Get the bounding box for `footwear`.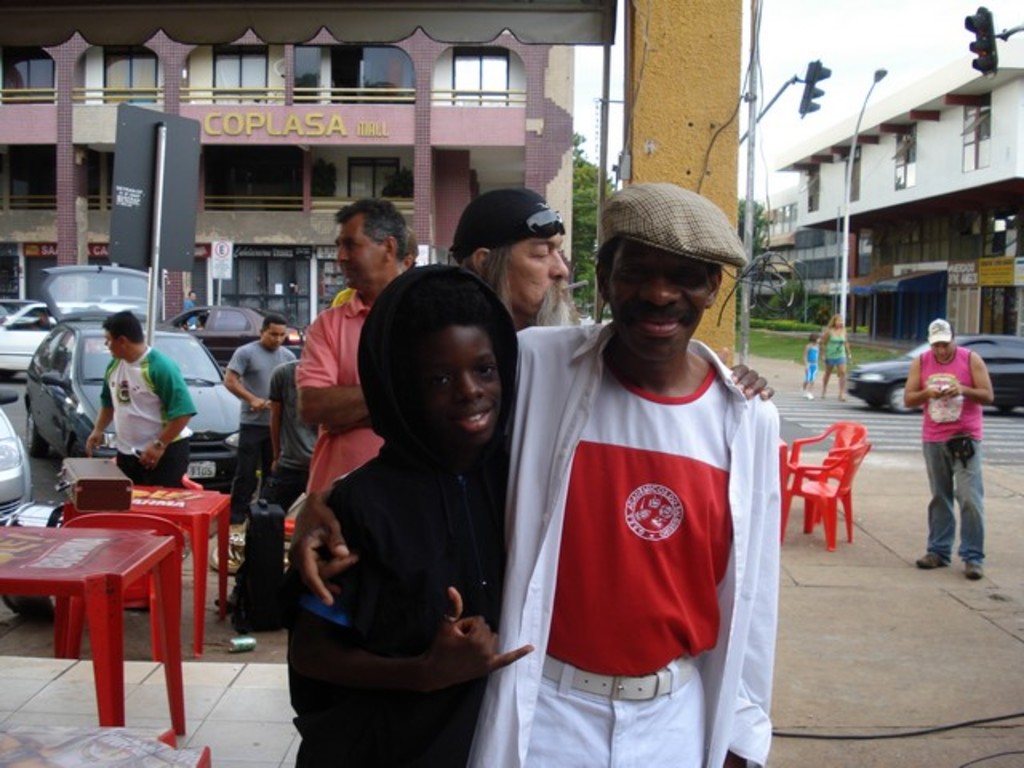
region(918, 554, 946, 566).
